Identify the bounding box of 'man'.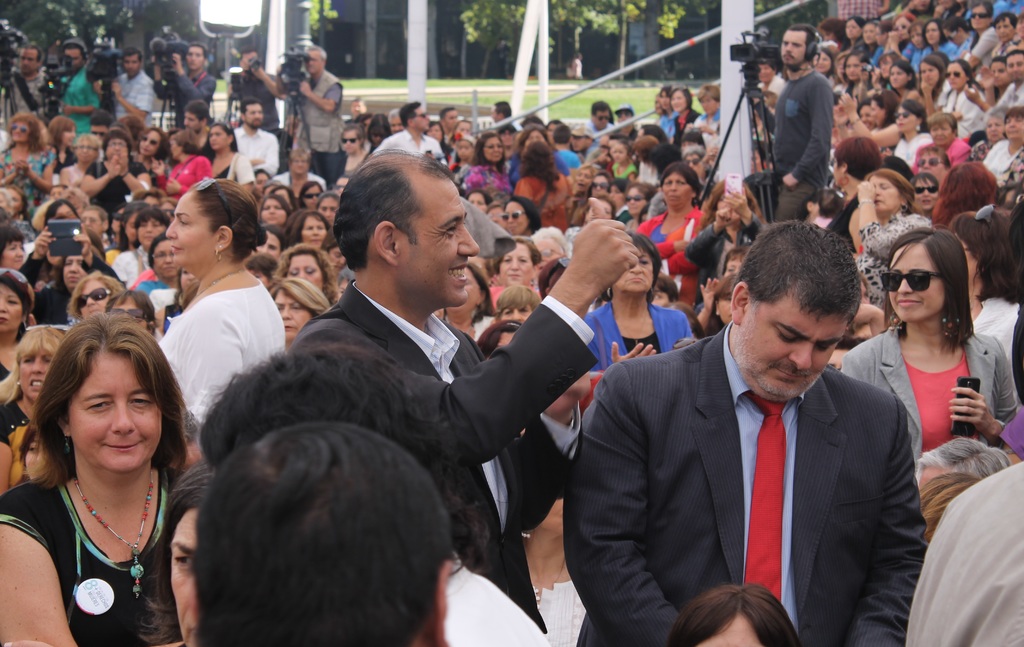
bbox=[90, 43, 155, 119].
